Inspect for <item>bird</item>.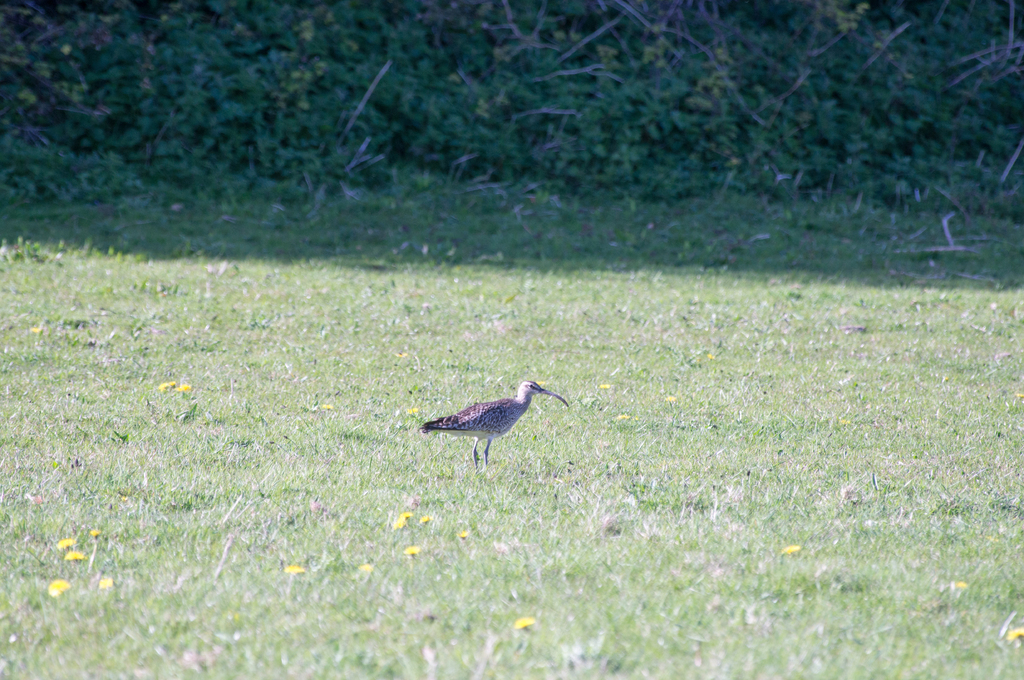
Inspection: 420,379,573,468.
